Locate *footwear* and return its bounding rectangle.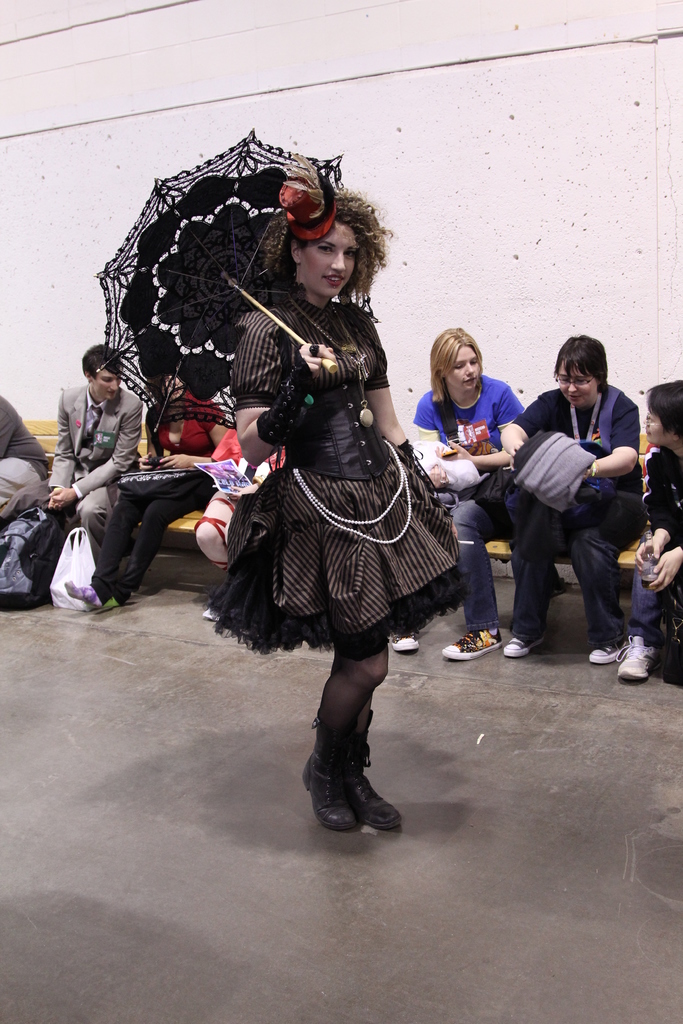
box=[593, 637, 630, 664].
